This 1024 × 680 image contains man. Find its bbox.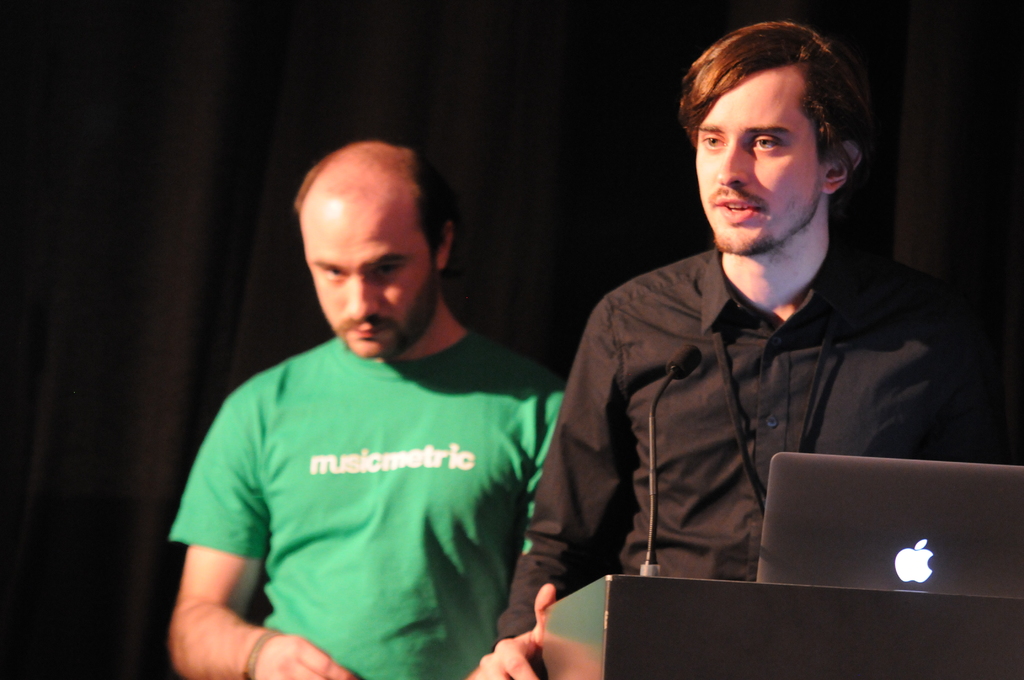
x1=465, y1=24, x2=1023, y2=679.
